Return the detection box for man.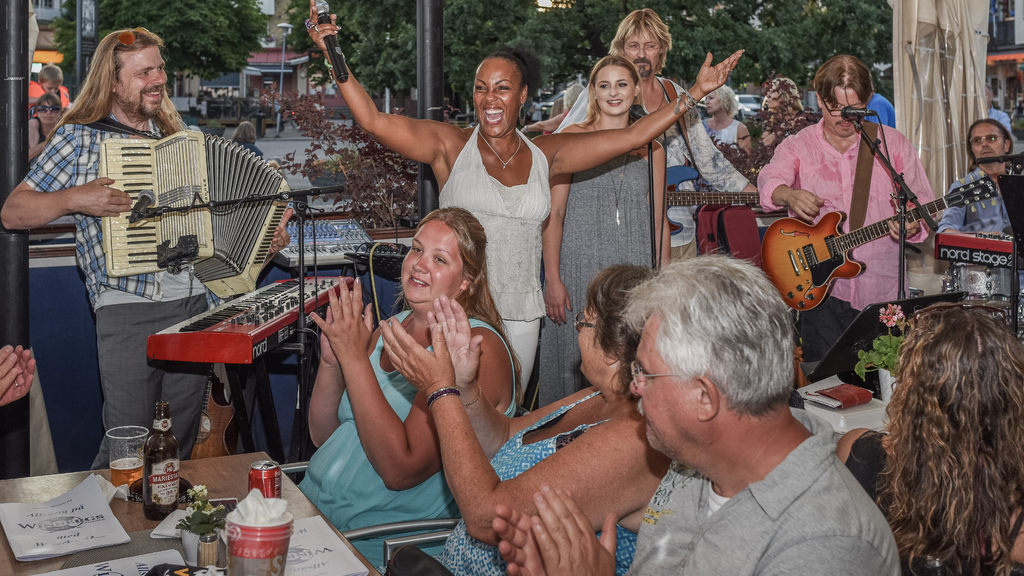
[x1=0, y1=20, x2=302, y2=472].
